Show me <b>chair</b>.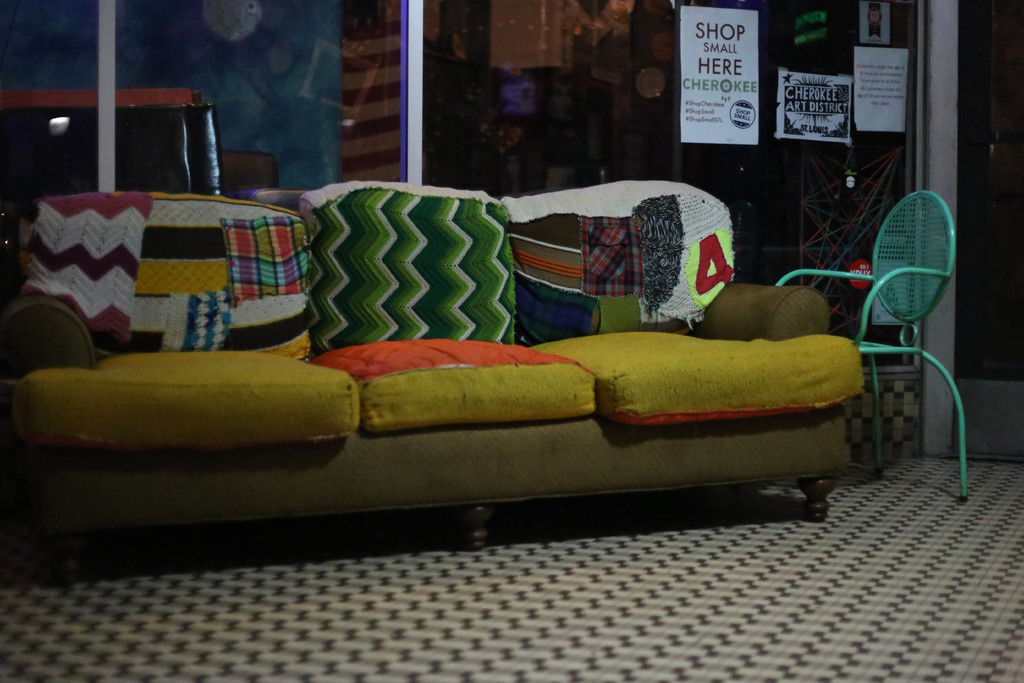
<b>chair</b> is here: [772,190,968,504].
